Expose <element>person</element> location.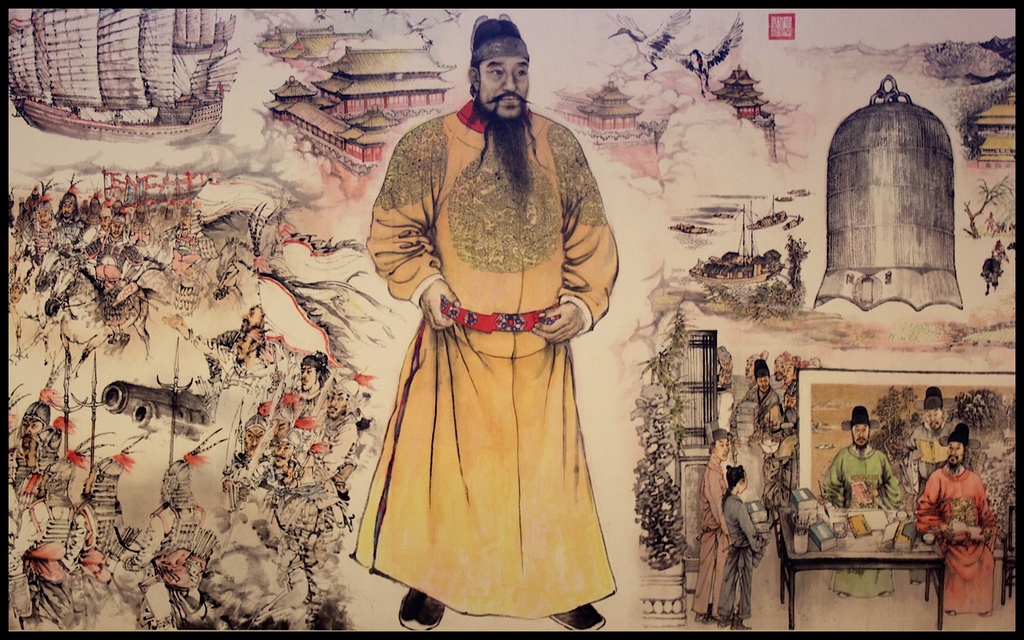
Exposed at bbox=[210, 304, 274, 368].
